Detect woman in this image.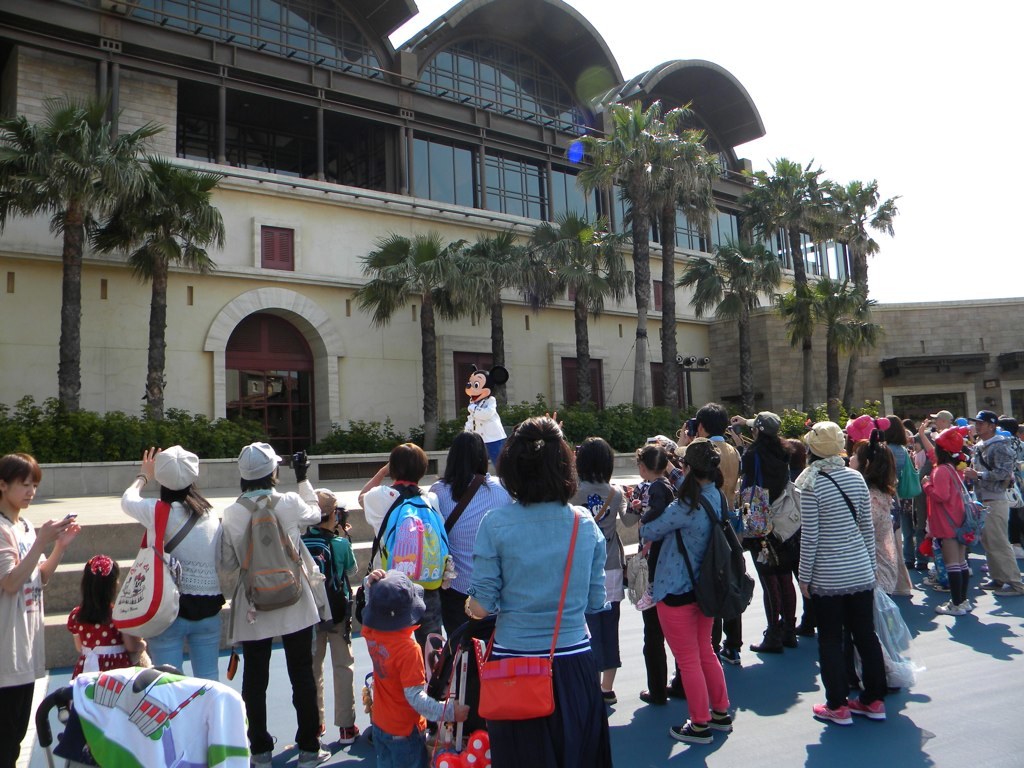
Detection: <region>215, 443, 322, 767</region>.
